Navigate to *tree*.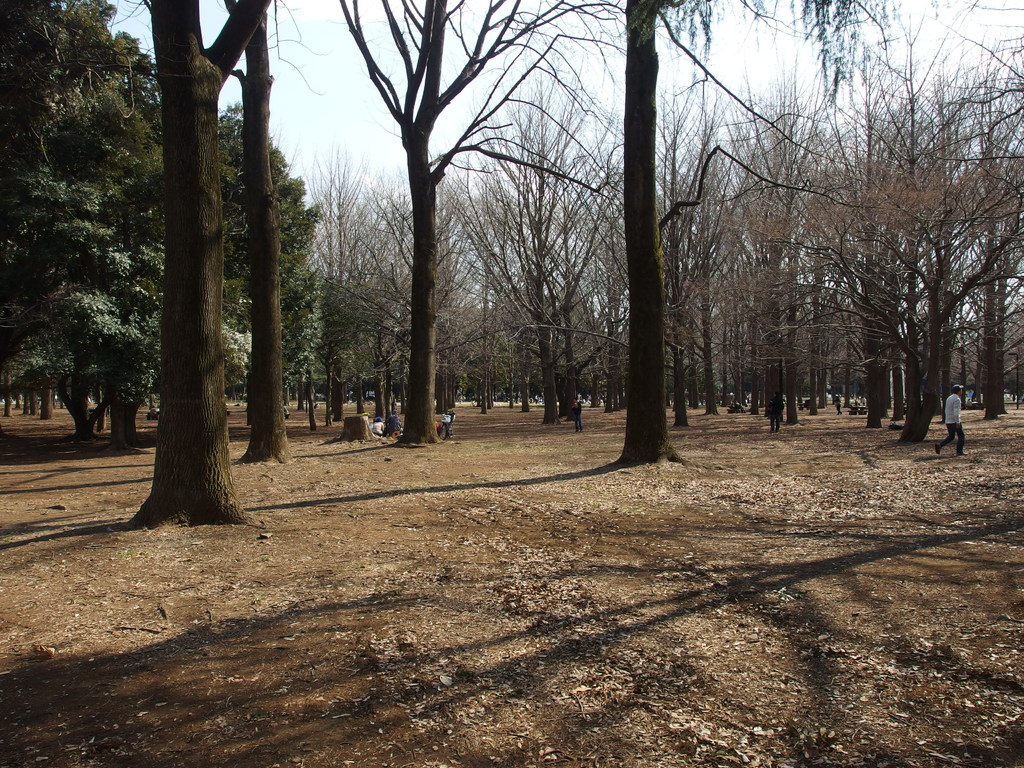
Navigation target: pyautogui.locateOnScreen(565, 115, 650, 416).
